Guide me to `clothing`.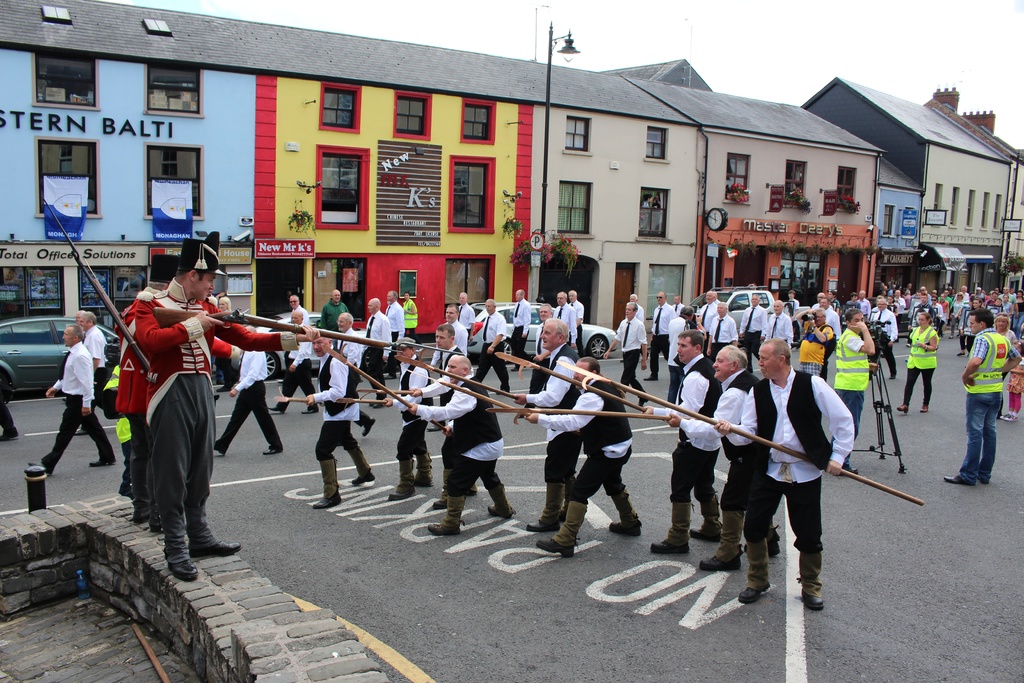
Guidance: box=[993, 328, 1017, 413].
